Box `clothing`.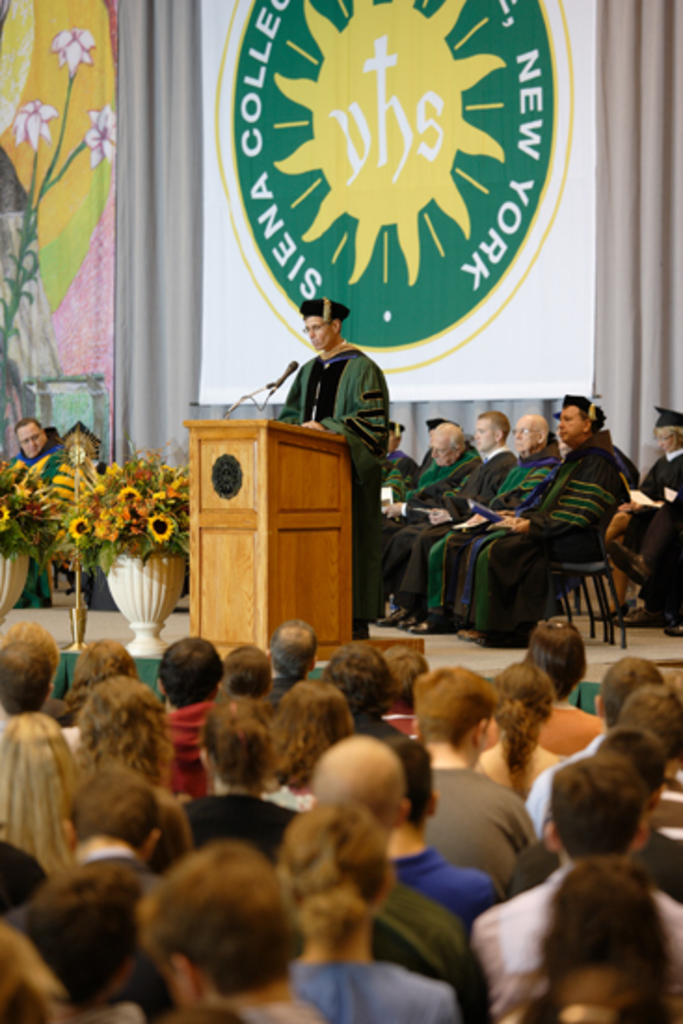
l=0, t=715, r=86, b=750.
